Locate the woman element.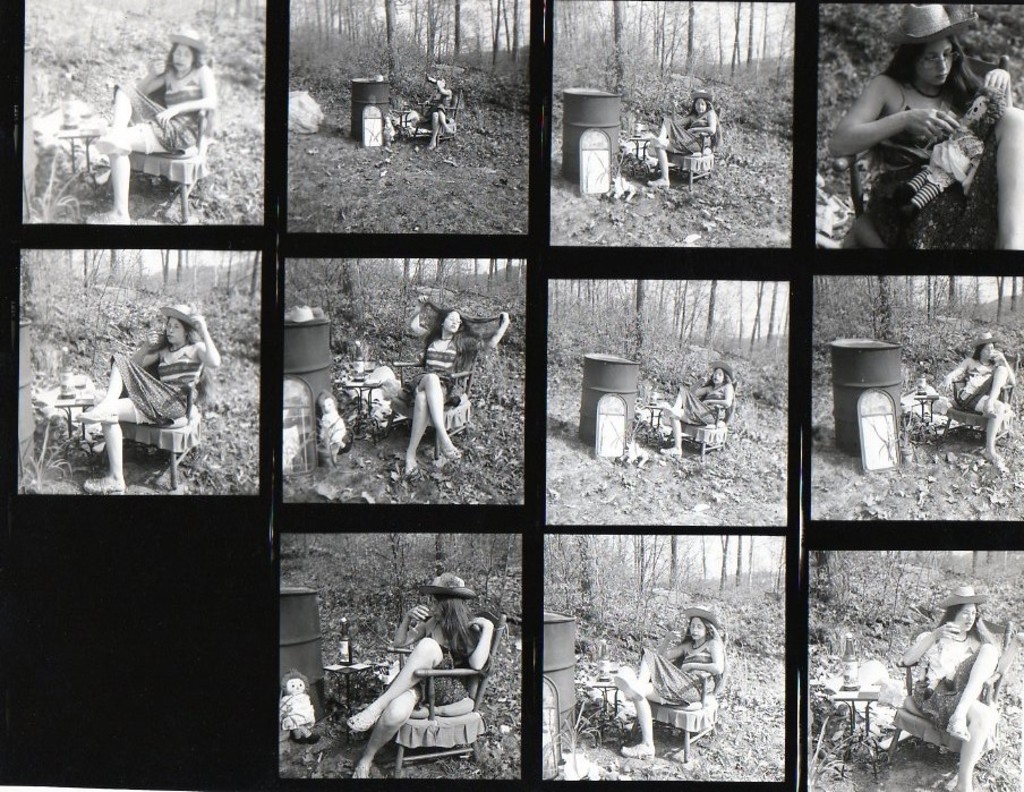
Element bbox: [826,0,1021,245].
